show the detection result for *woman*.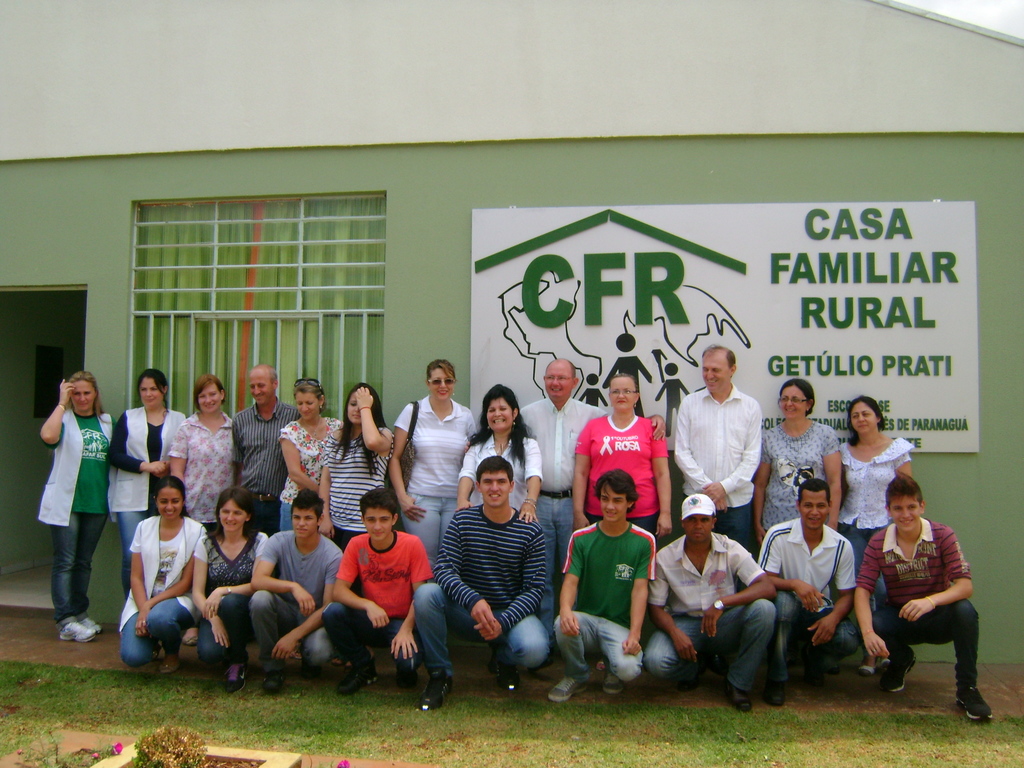
select_region(749, 378, 841, 538).
